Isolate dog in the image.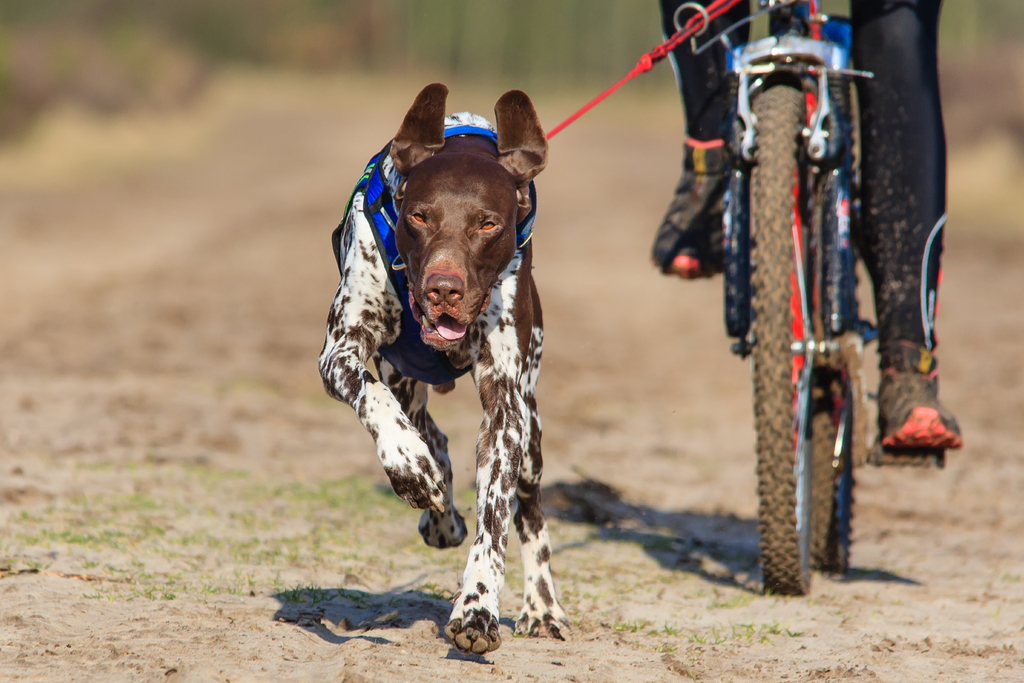
Isolated region: 320,85,571,658.
